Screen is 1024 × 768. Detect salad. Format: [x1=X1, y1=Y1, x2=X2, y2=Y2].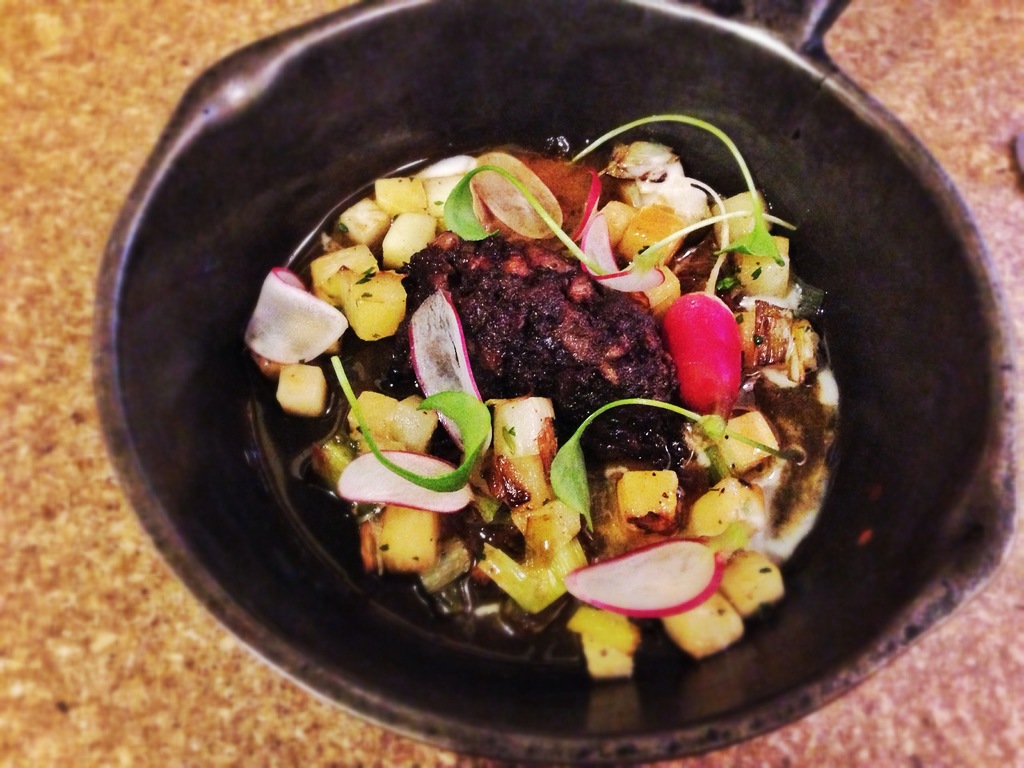
[x1=240, y1=111, x2=835, y2=684].
